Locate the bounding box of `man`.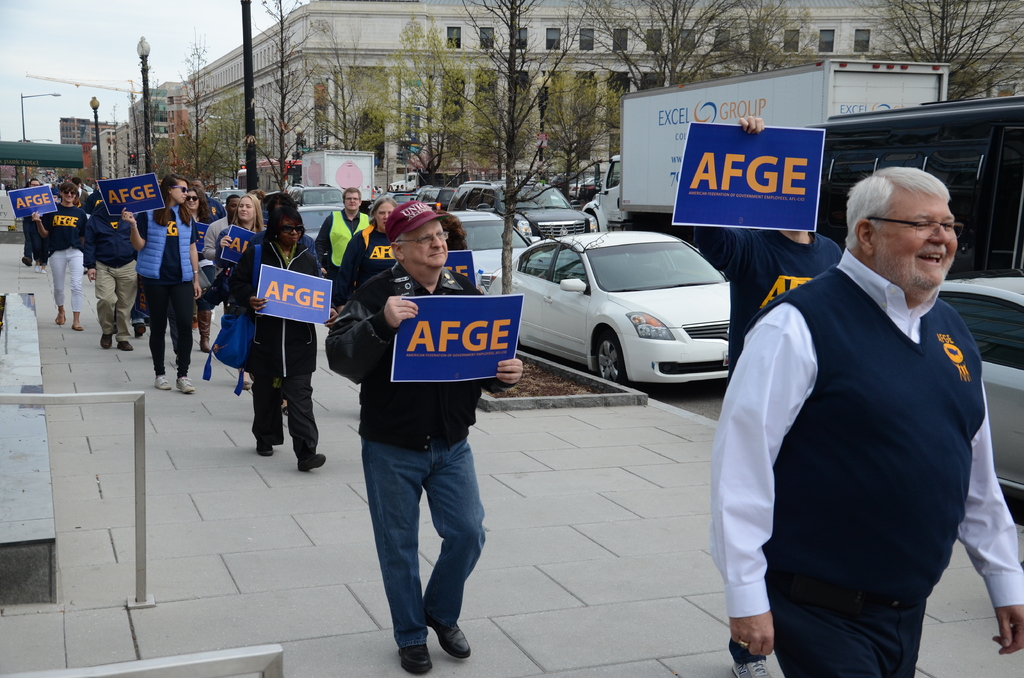
Bounding box: (189,177,228,324).
